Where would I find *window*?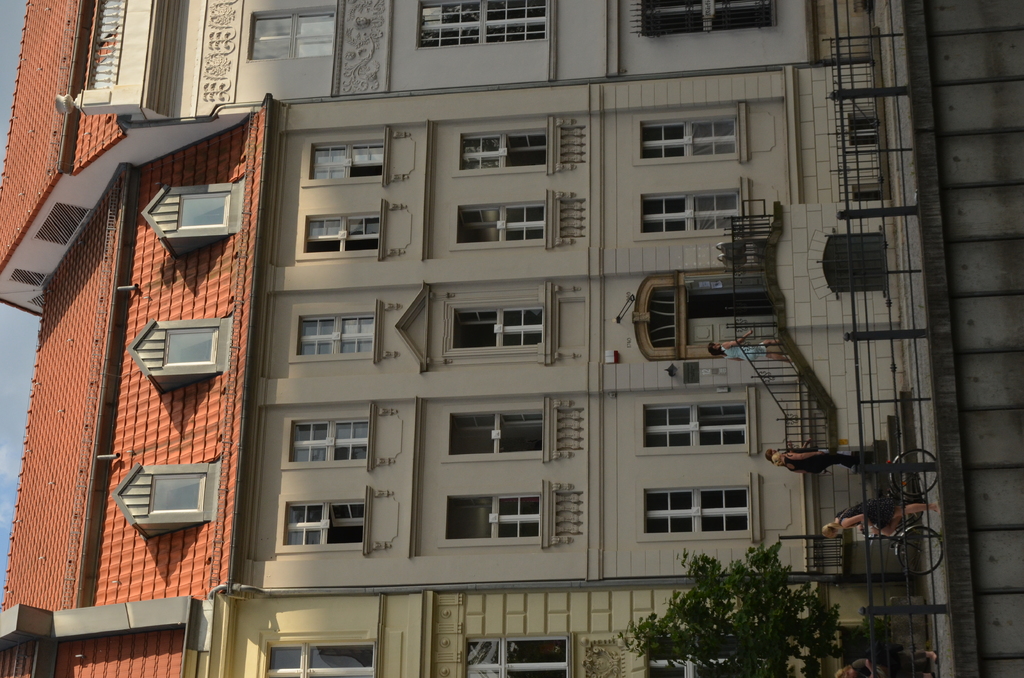
At box(421, 0, 550, 50).
